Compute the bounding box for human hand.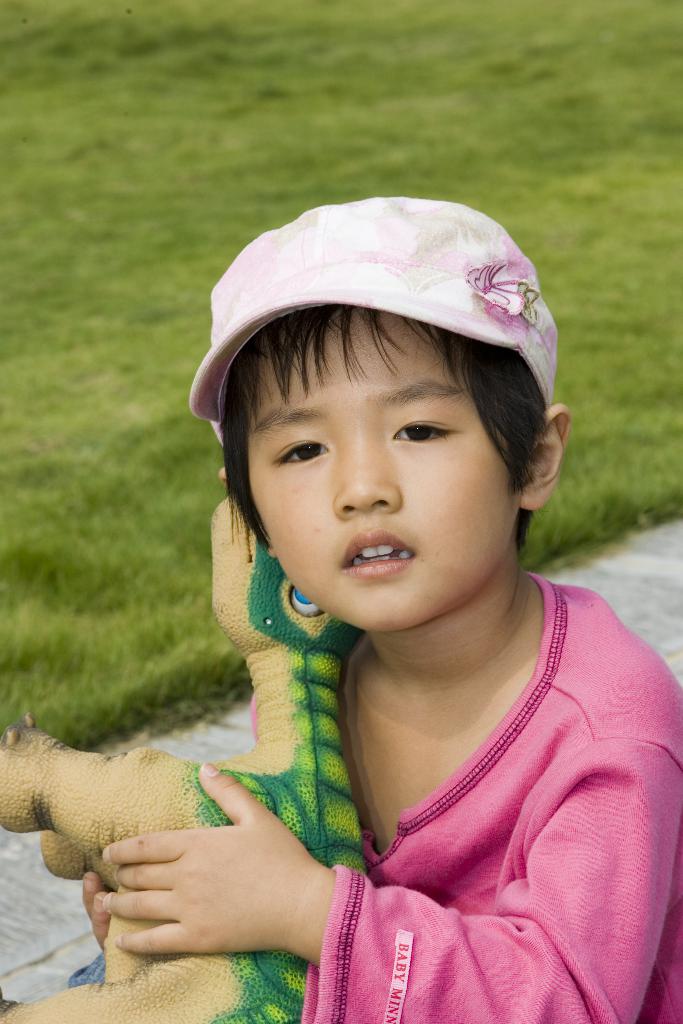
l=79, t=869, r=110, b=960.
